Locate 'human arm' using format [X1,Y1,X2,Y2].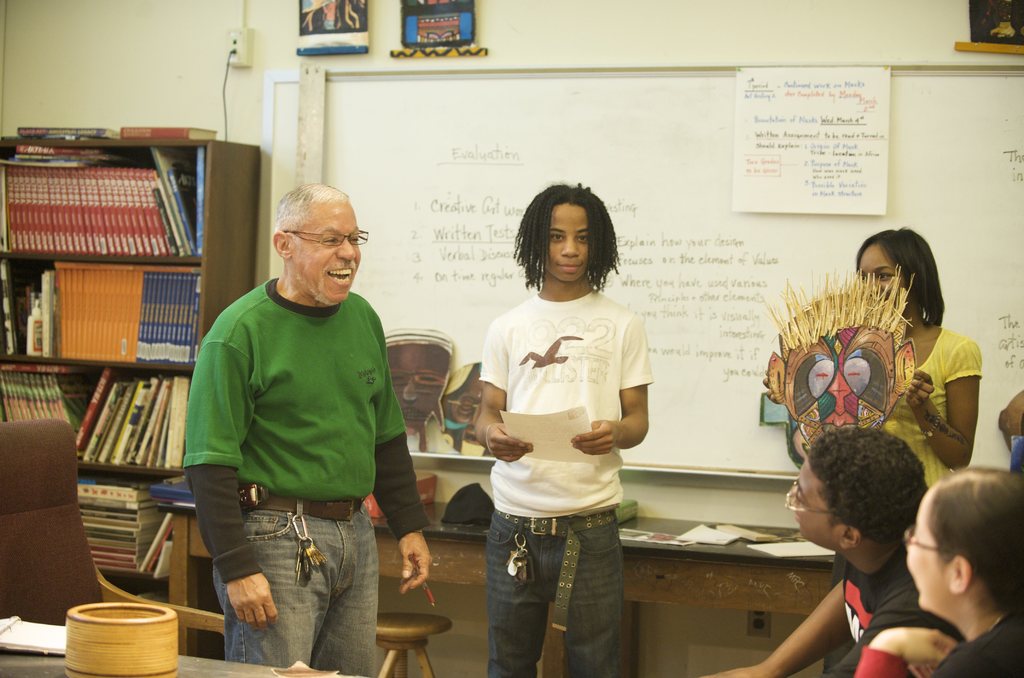
[180,323,279,633].
